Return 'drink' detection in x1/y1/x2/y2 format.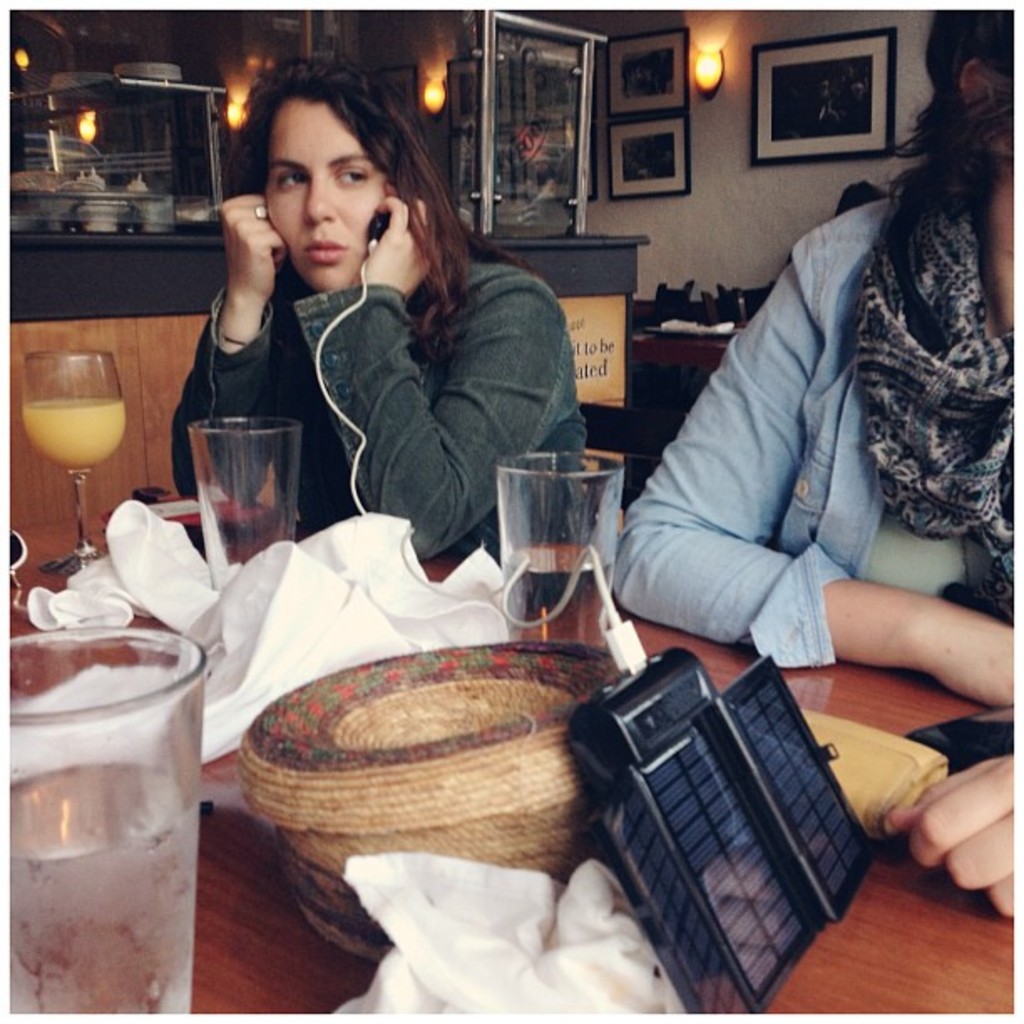
3/766/202/1022.
